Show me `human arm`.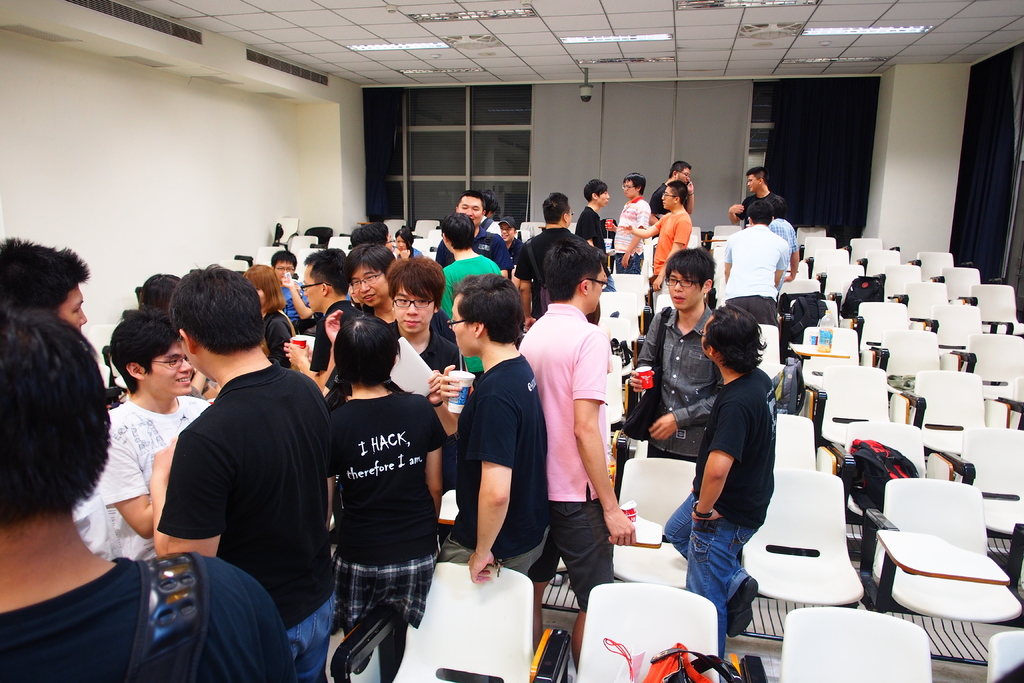
`human arm` is here: [646, 385, 717, 445].
